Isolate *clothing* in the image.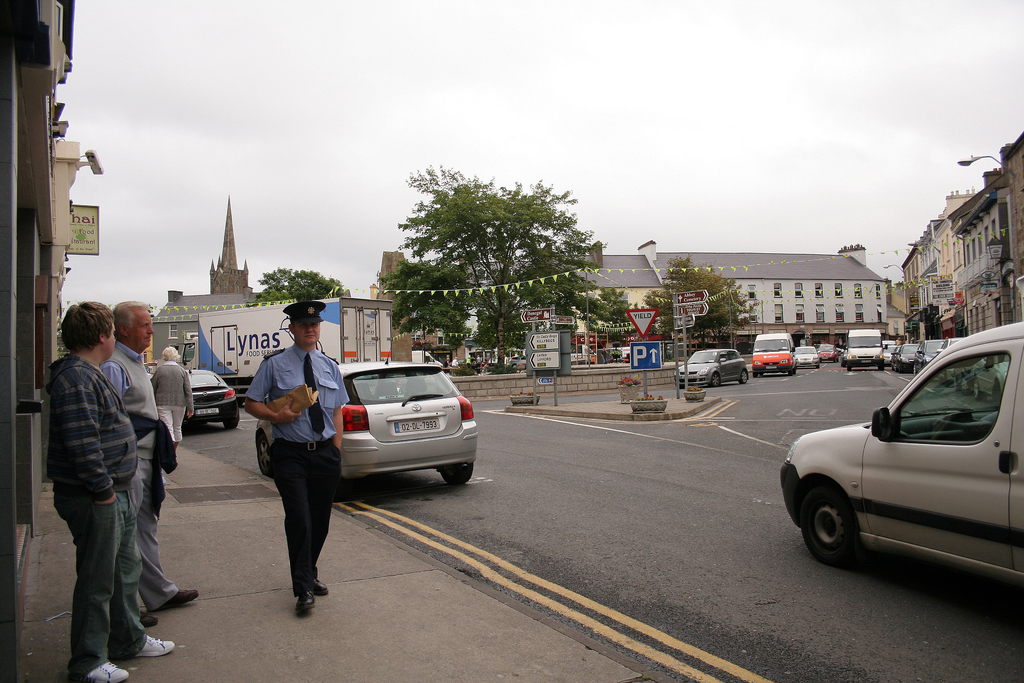
Isolated region: pyautogui.locateOnScreen(244, 340, 349, 598).
